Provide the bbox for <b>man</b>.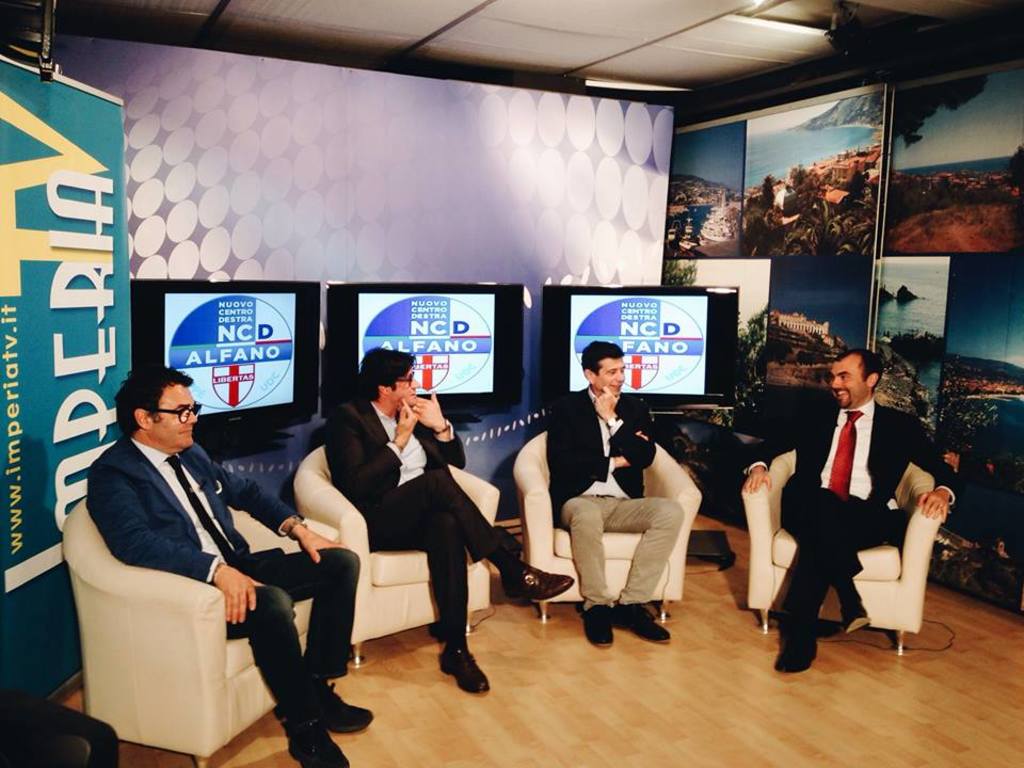
bbox=(546, 335, 683, 644).
